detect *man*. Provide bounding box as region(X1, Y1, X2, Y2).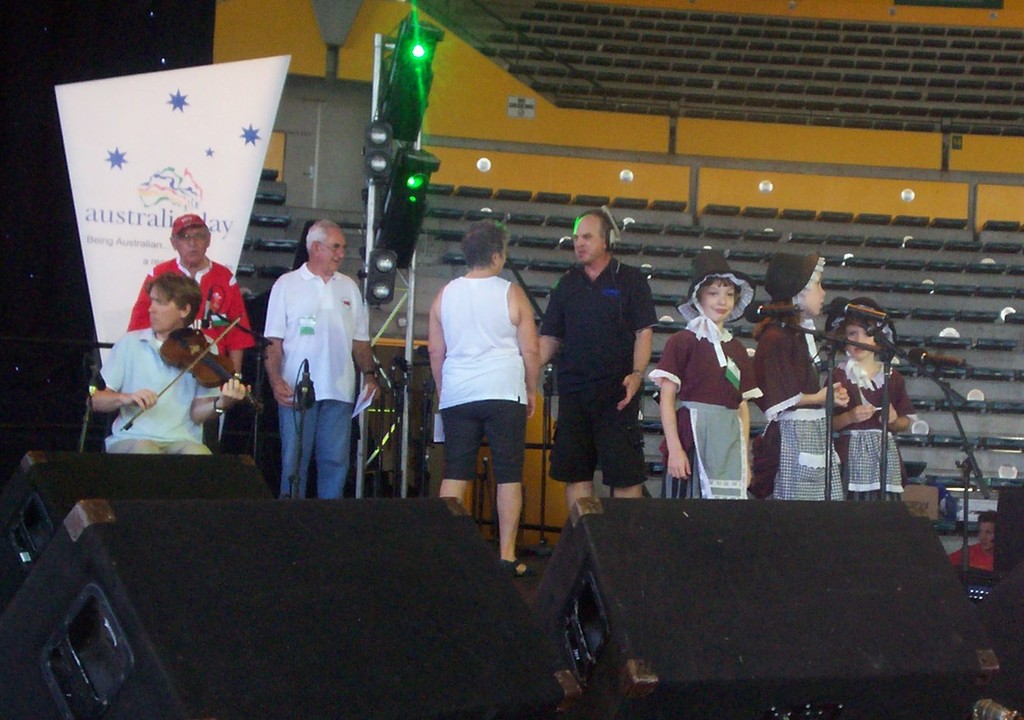
region(538, 206, 667, 535).
